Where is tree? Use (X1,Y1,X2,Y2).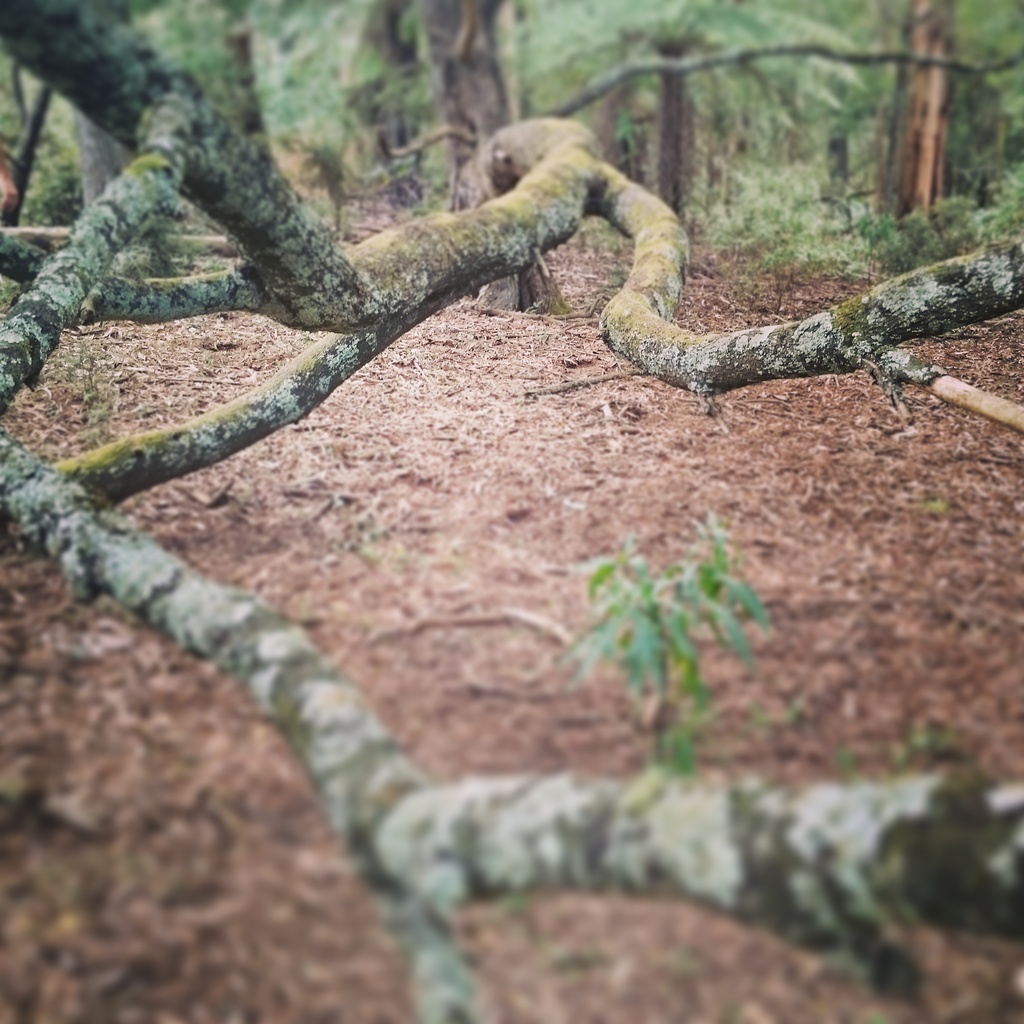
(0,0,1023,1023).
